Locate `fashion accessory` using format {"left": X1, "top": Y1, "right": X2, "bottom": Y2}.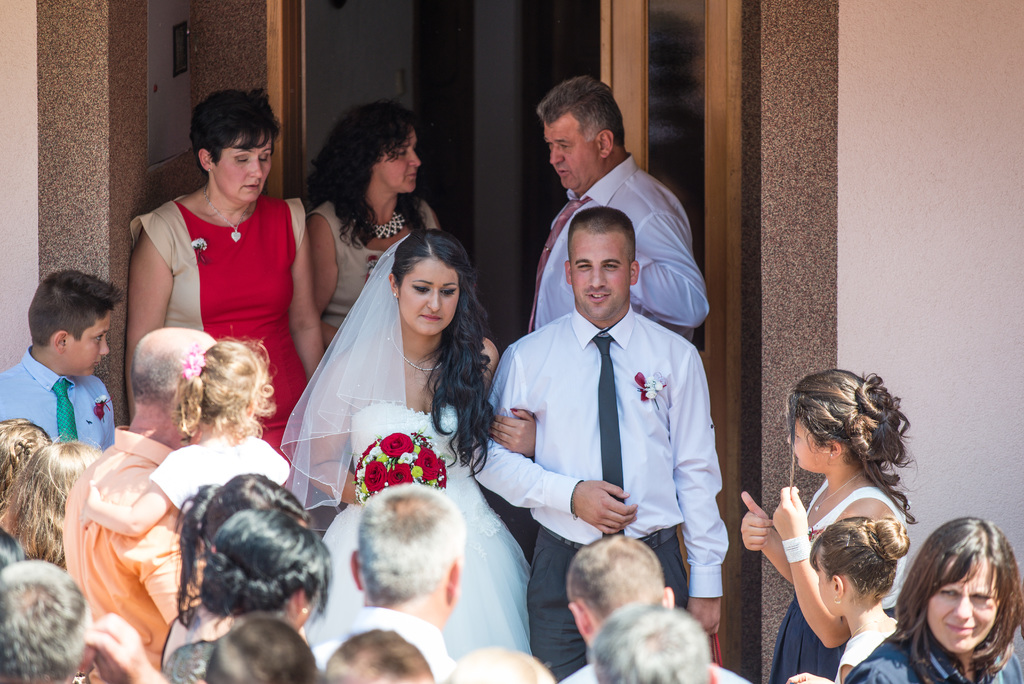
{"left": 781, "top": 532, "right": 810, "bottom": 563}.
